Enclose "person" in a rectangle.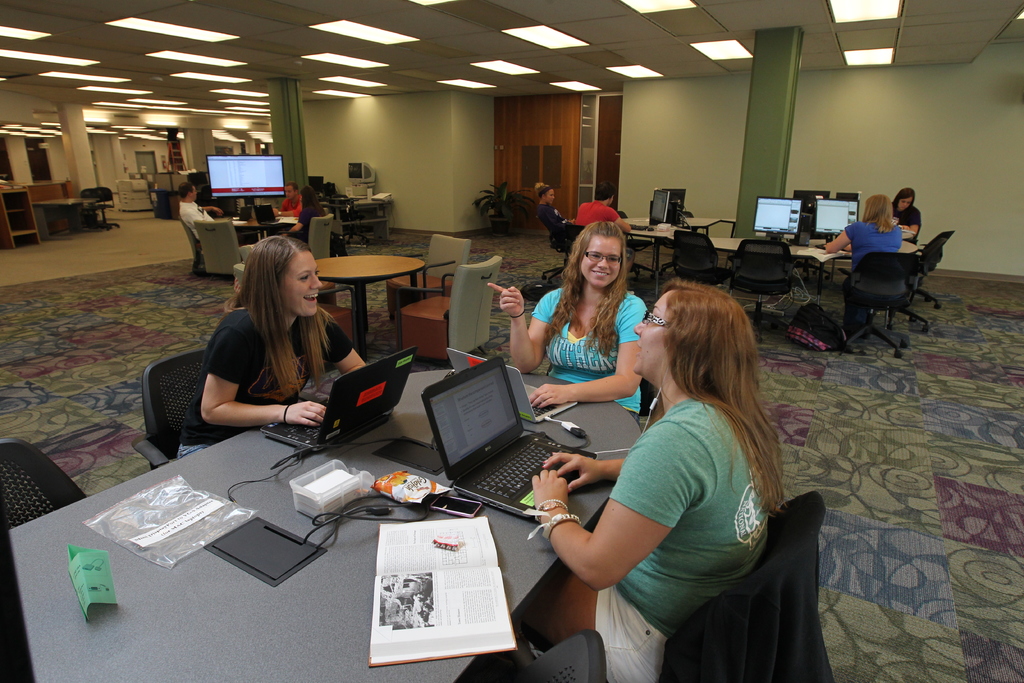
Rect(573, 180, 634, 294).
